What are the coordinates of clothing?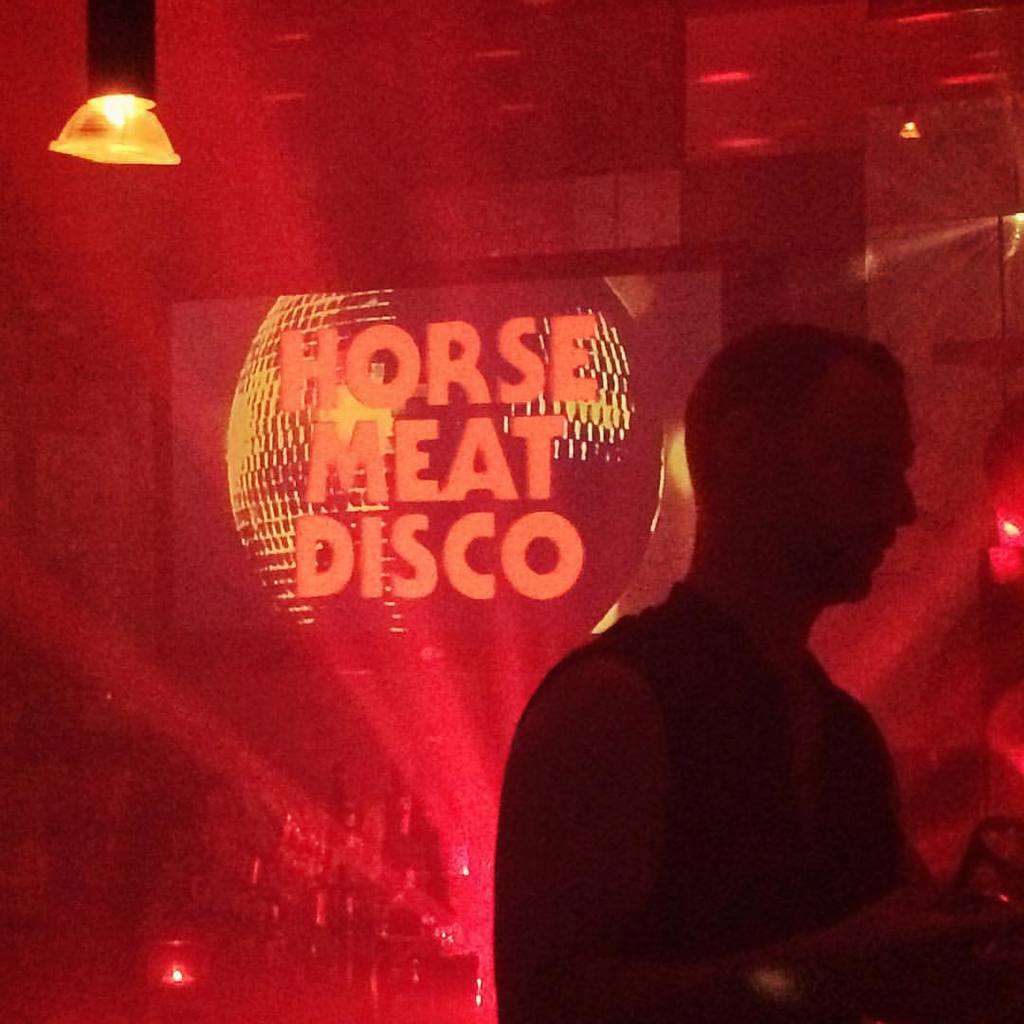
539,558,905,974.
